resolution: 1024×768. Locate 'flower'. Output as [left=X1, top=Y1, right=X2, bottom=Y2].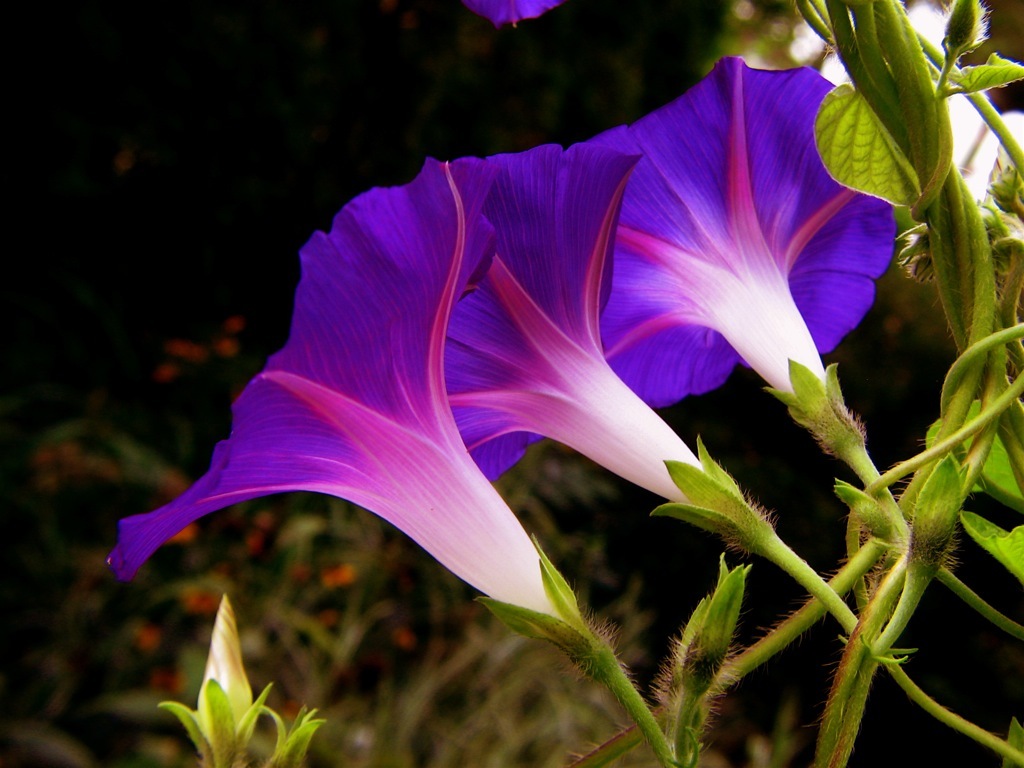
[left=439, top=143, right=758, bottom=532].
